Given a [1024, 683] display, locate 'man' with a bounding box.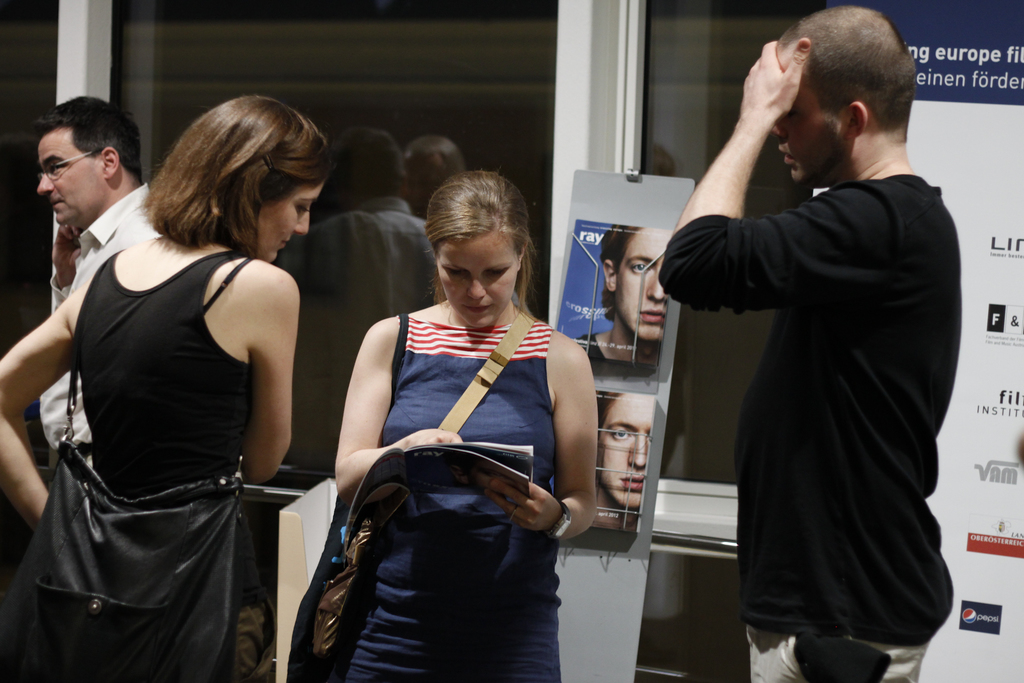
Located: locate(666, 1, 966, 679).
